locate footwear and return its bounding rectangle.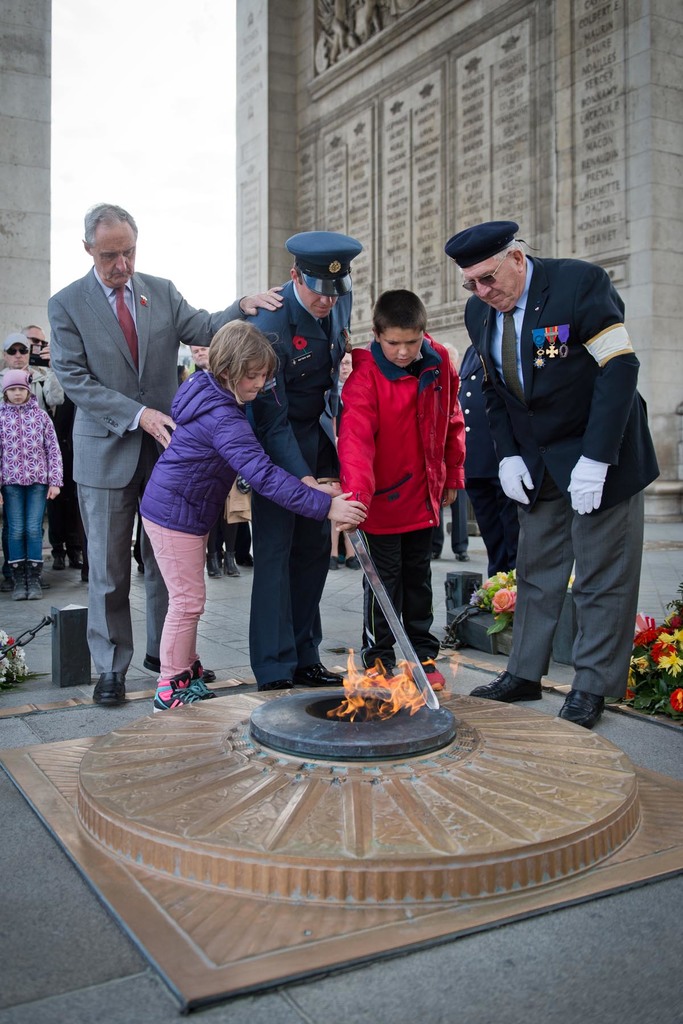
select_region(68, 540, 82, 573).
